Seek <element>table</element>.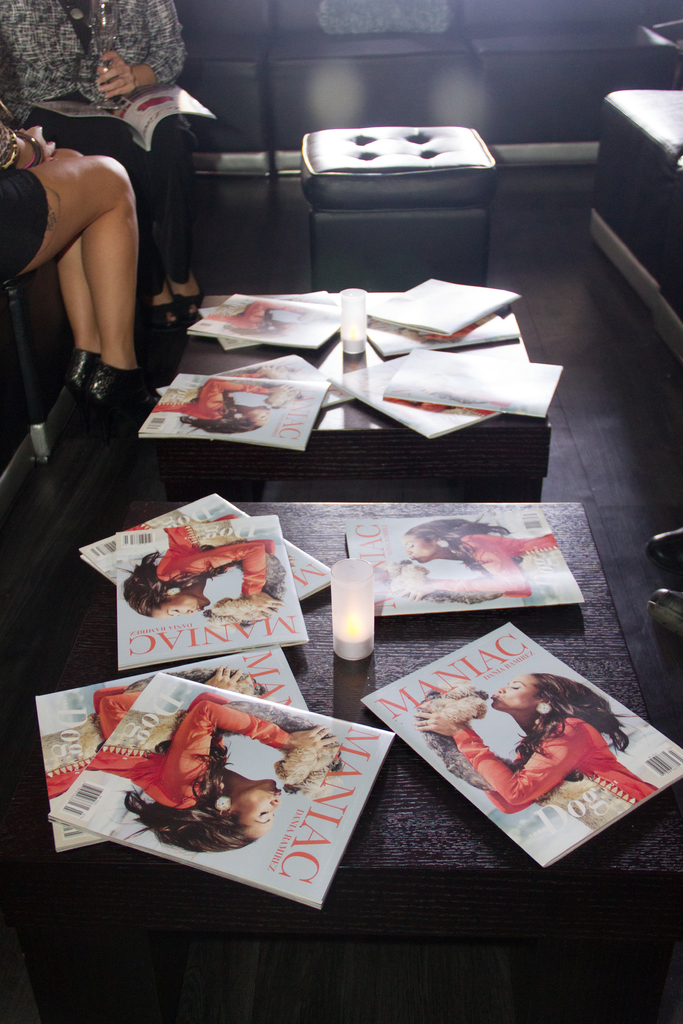
104/255/552/528.
